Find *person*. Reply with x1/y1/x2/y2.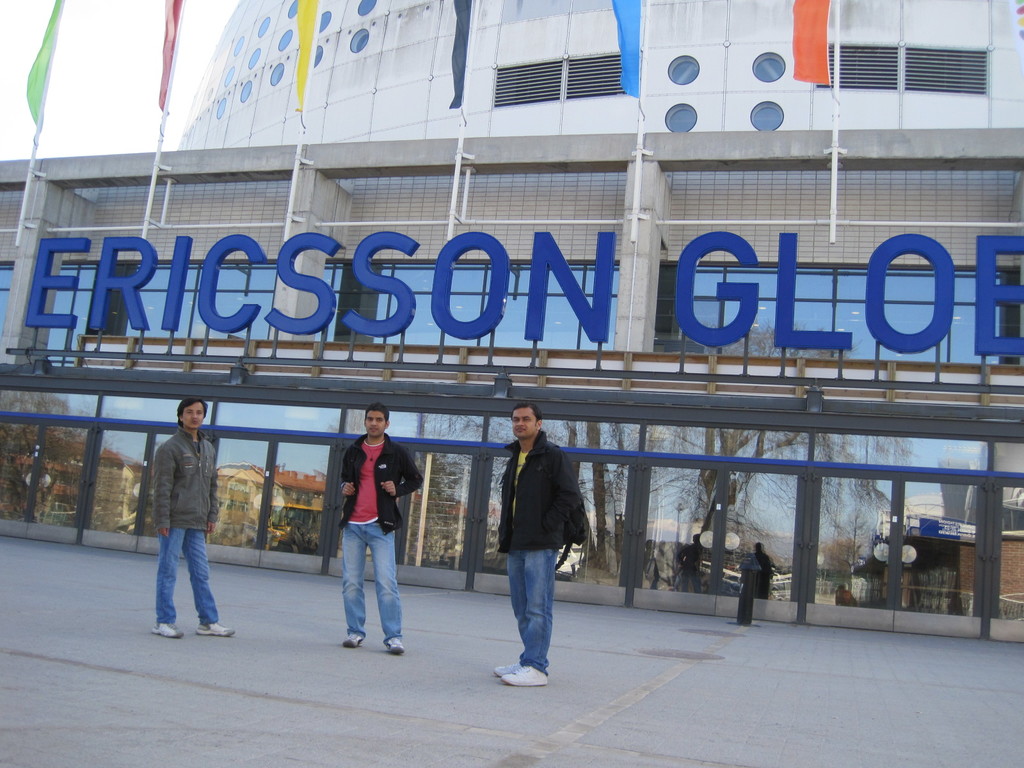
486/399/593/689.
